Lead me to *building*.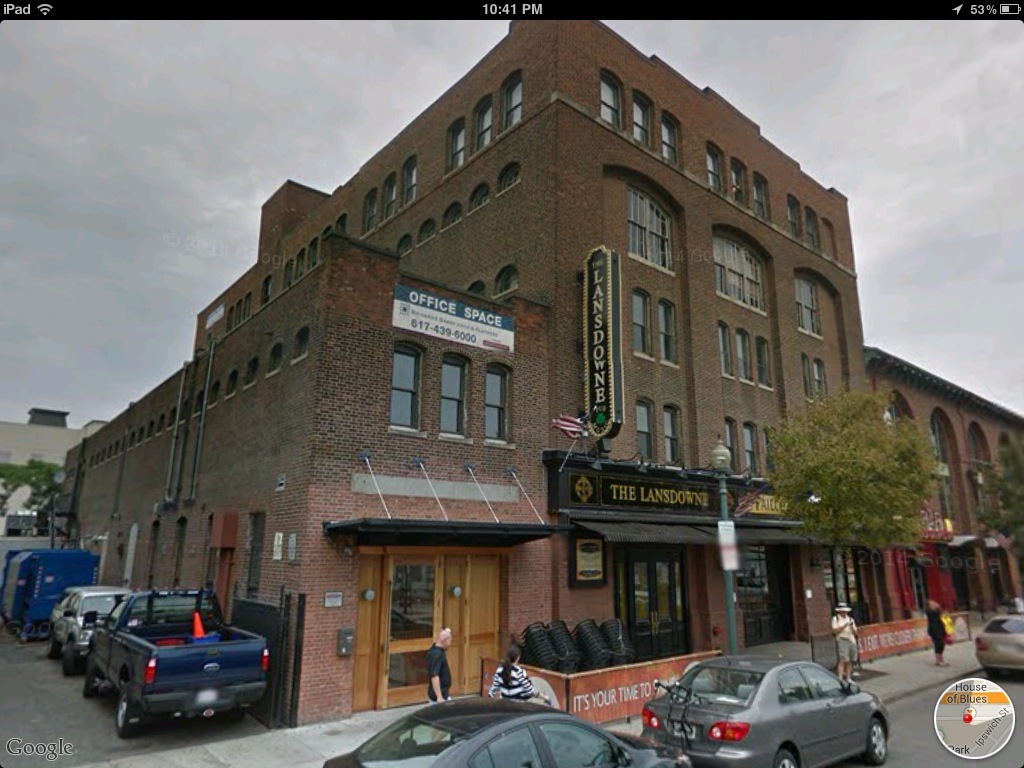
Lead to <region>860, 340, 1022, 620</region>.
